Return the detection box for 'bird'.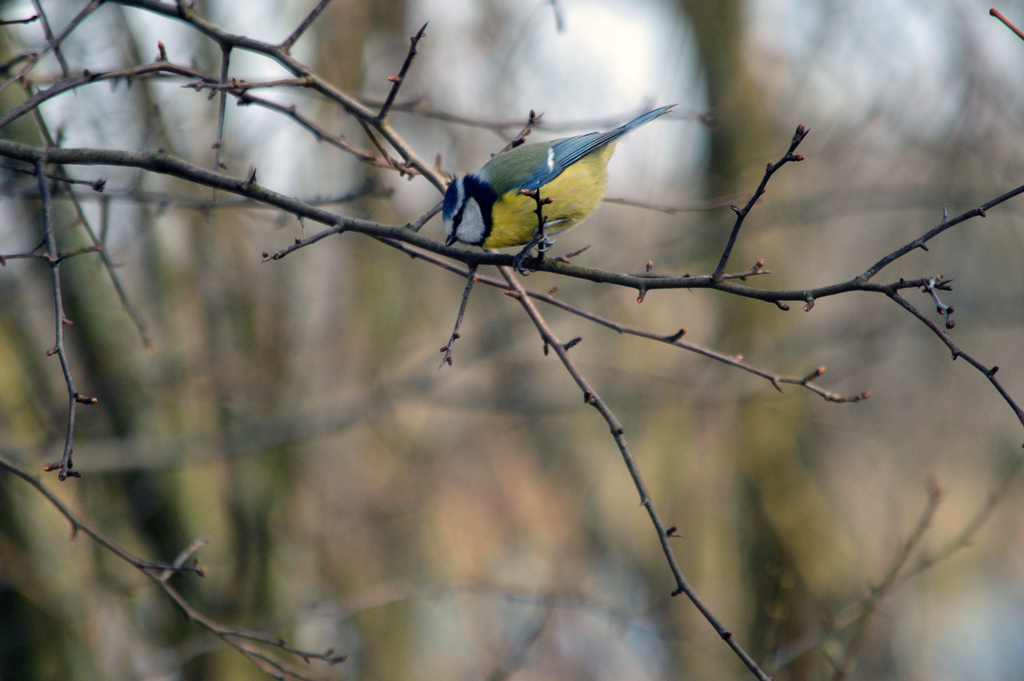
431,104,664,286.
